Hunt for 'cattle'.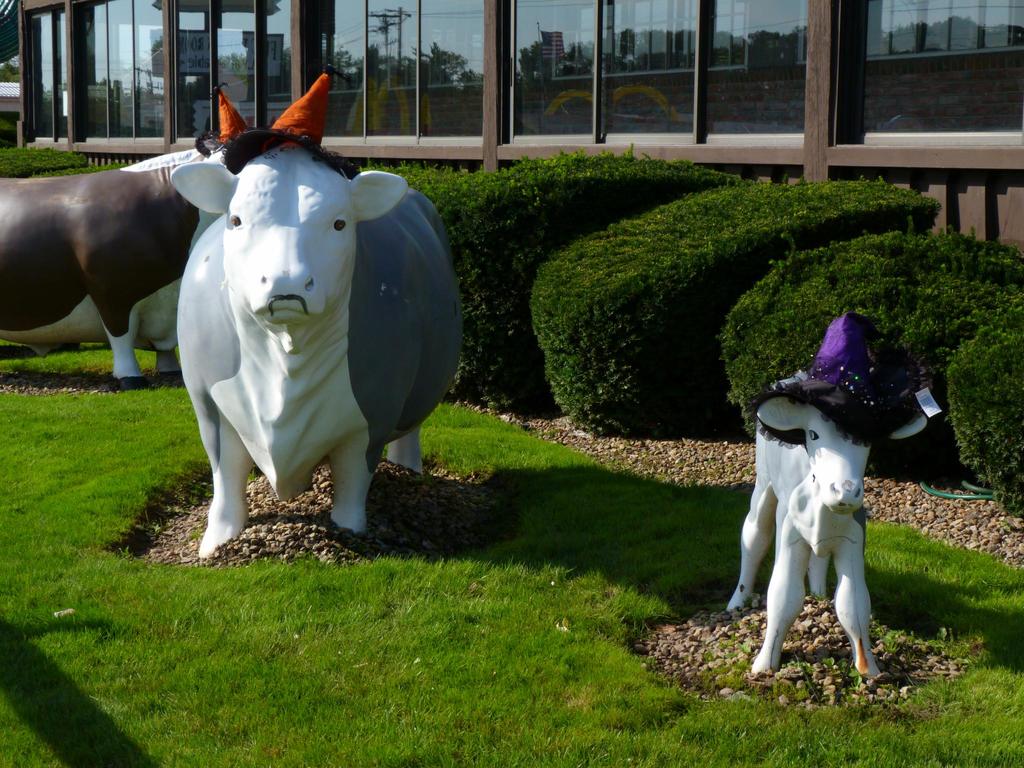
Hunted down at {"x1": 724, "y1": 309, "x2": 943, "y2": 686}.
